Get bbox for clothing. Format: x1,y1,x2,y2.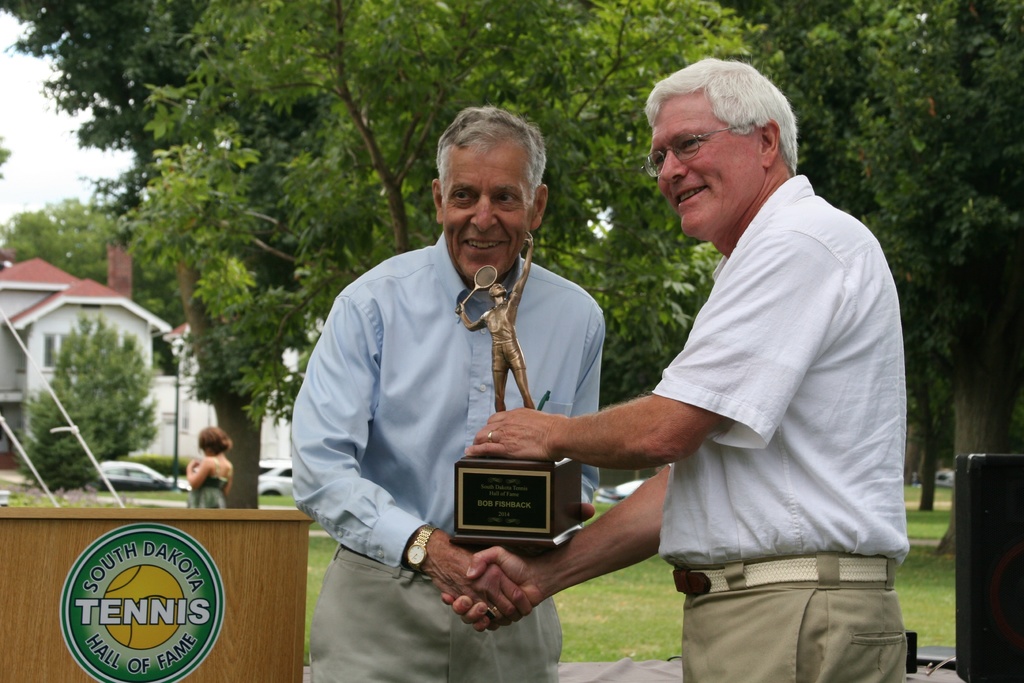
186,454,231,511.
